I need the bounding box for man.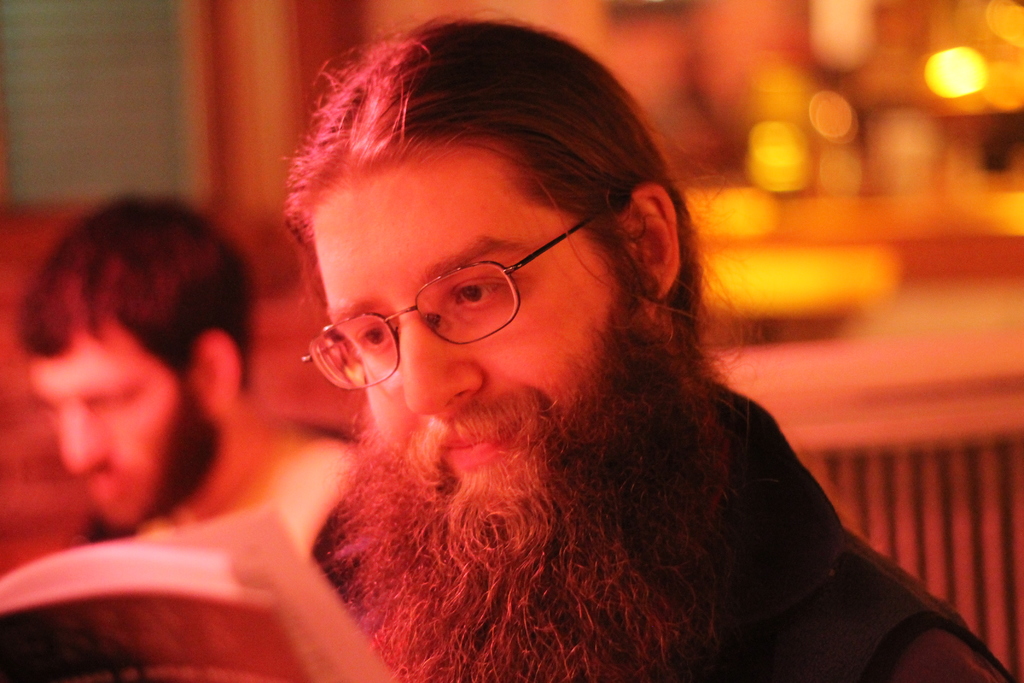
Here it is: l=27, t=188, r=351, b=552.
